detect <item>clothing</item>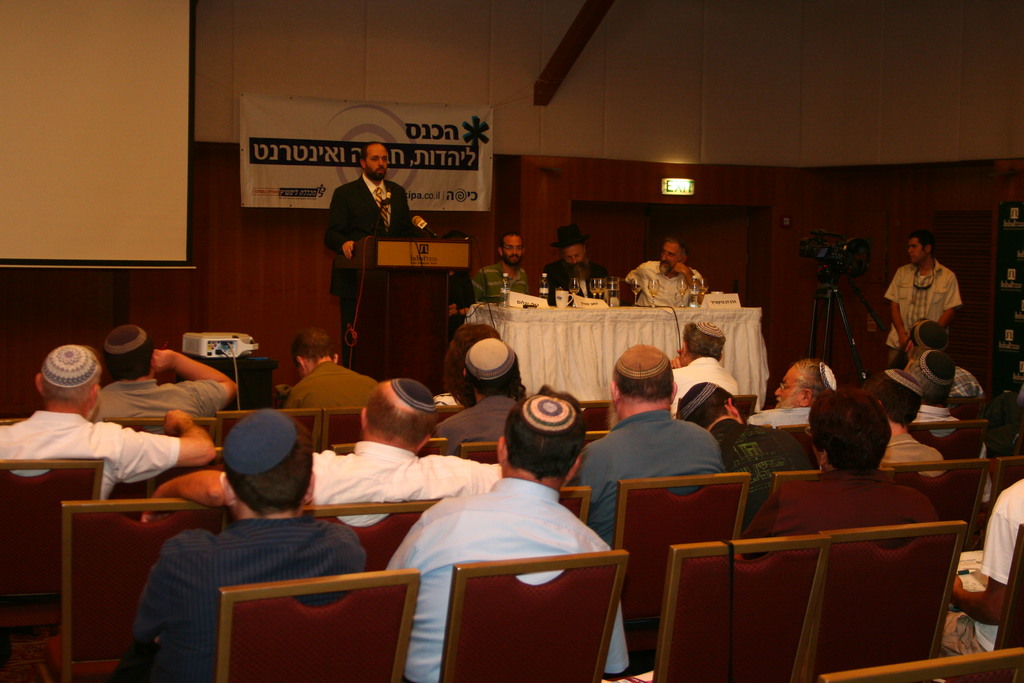
x1=546, y1=256, x2=605, y2=298
